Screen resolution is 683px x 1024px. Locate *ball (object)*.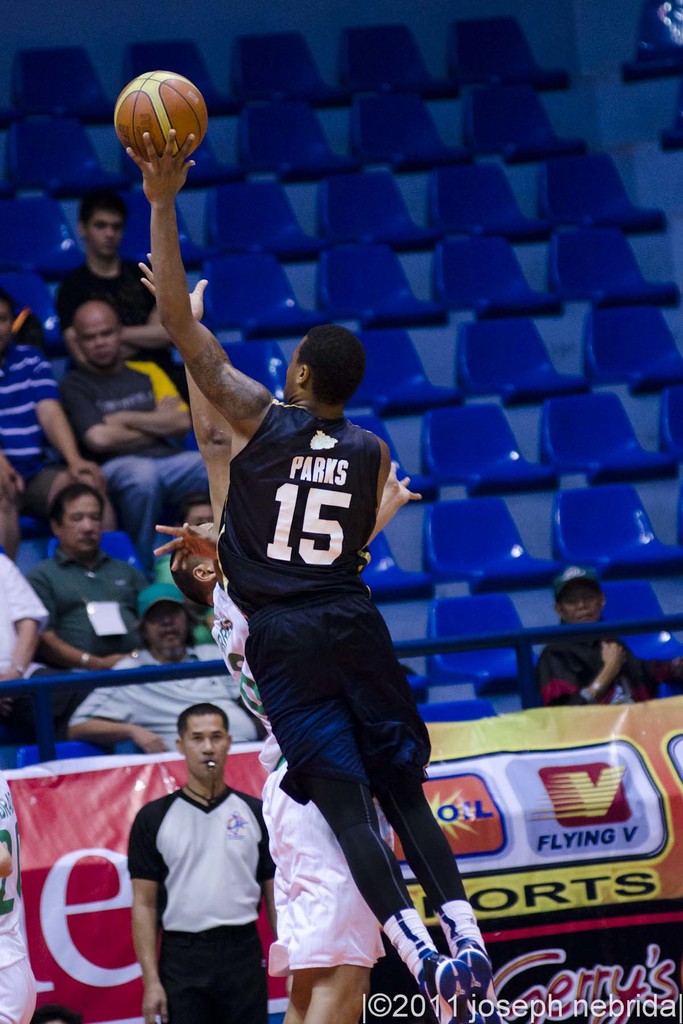
x1=113 y1=72 x2=211 y2=163.
